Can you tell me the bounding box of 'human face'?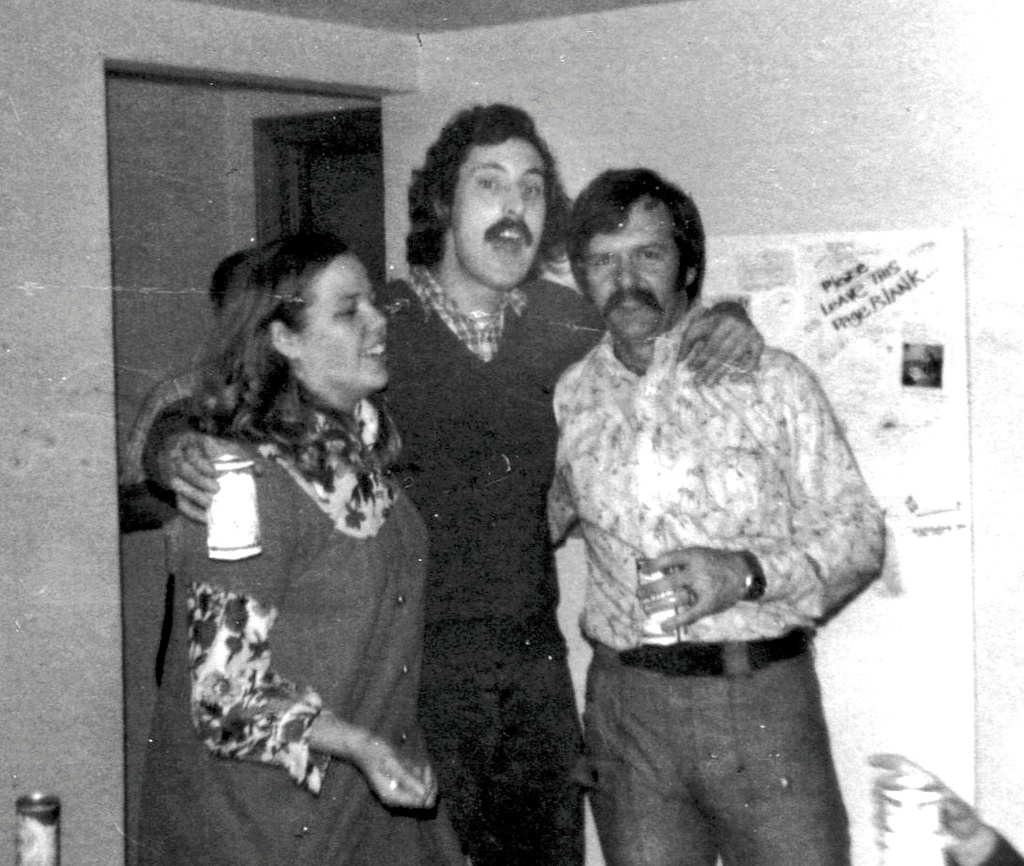
select_region(453, 139, 545, 287).
